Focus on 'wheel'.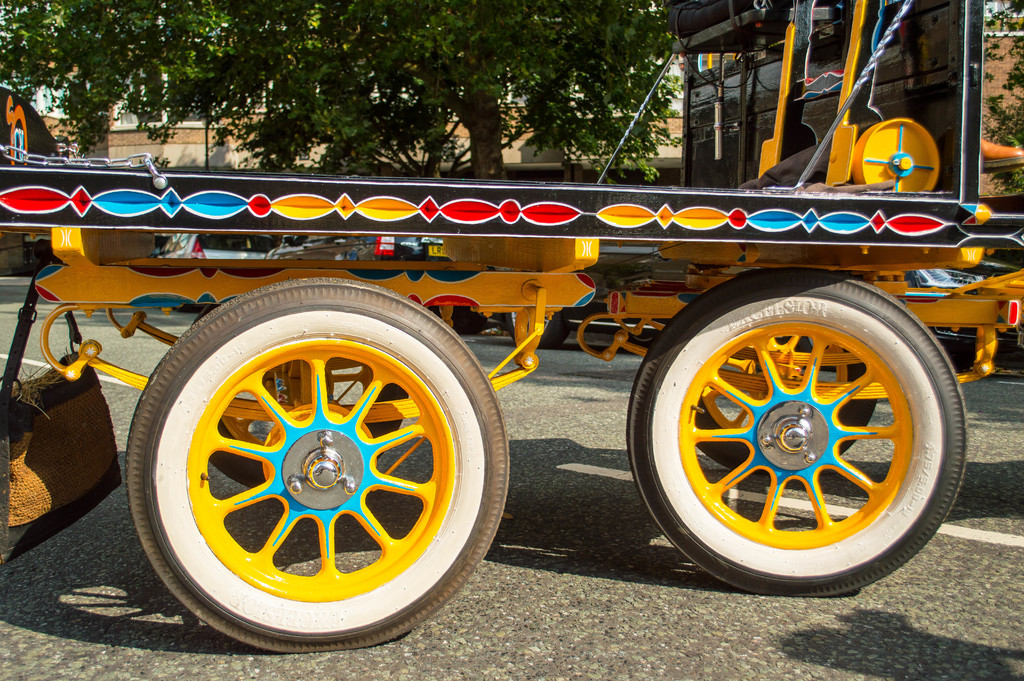
Focused at box(538, 311, 571, 351).
